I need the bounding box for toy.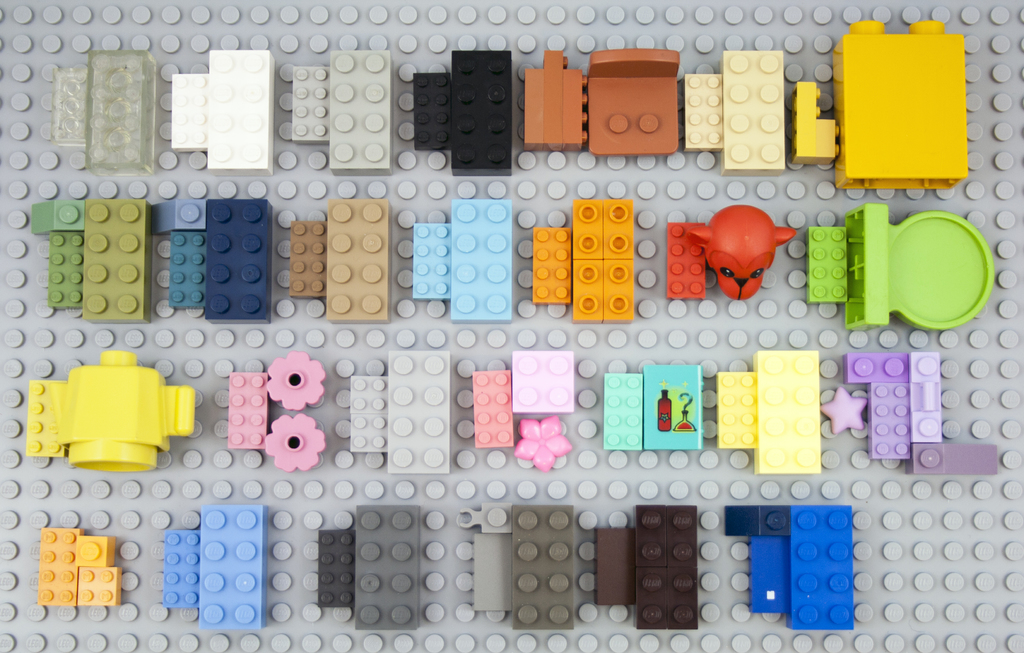
Here it is: l=259, t=352, r=330, b=407.
